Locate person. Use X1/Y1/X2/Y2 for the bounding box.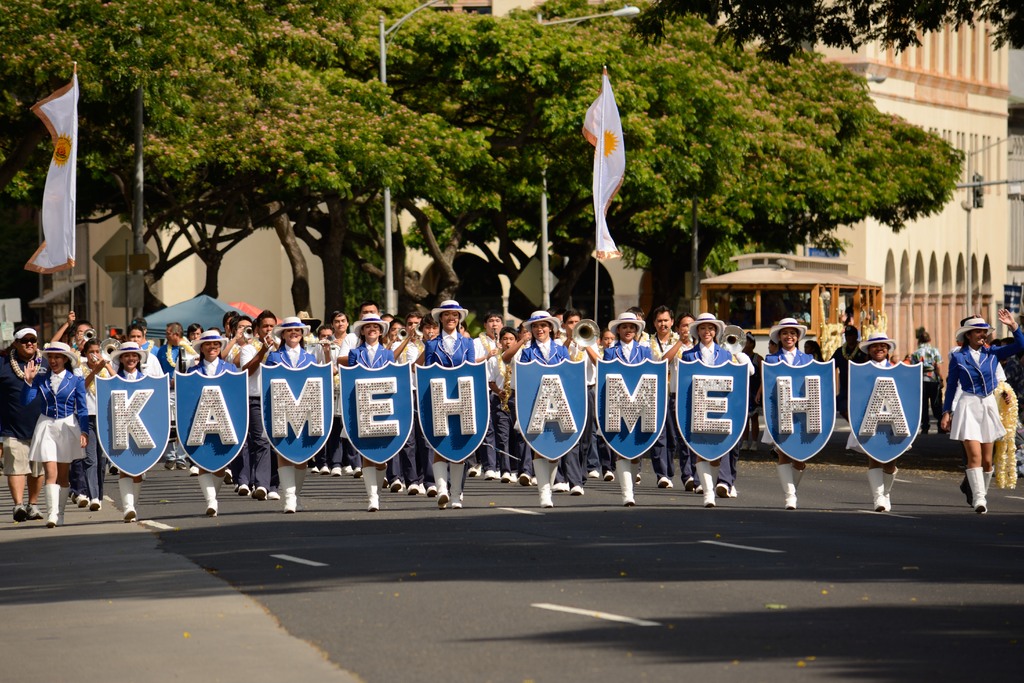
186/333/231/509.
